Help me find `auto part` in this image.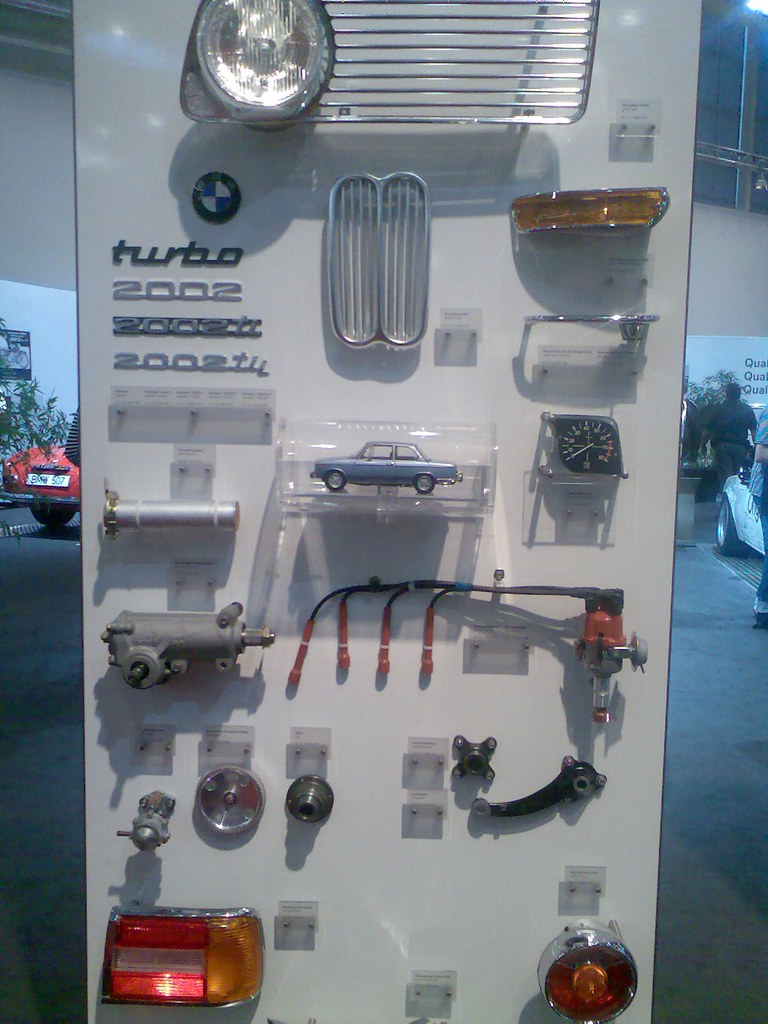
Found it: bbox=(550, 414, 625, 477).
